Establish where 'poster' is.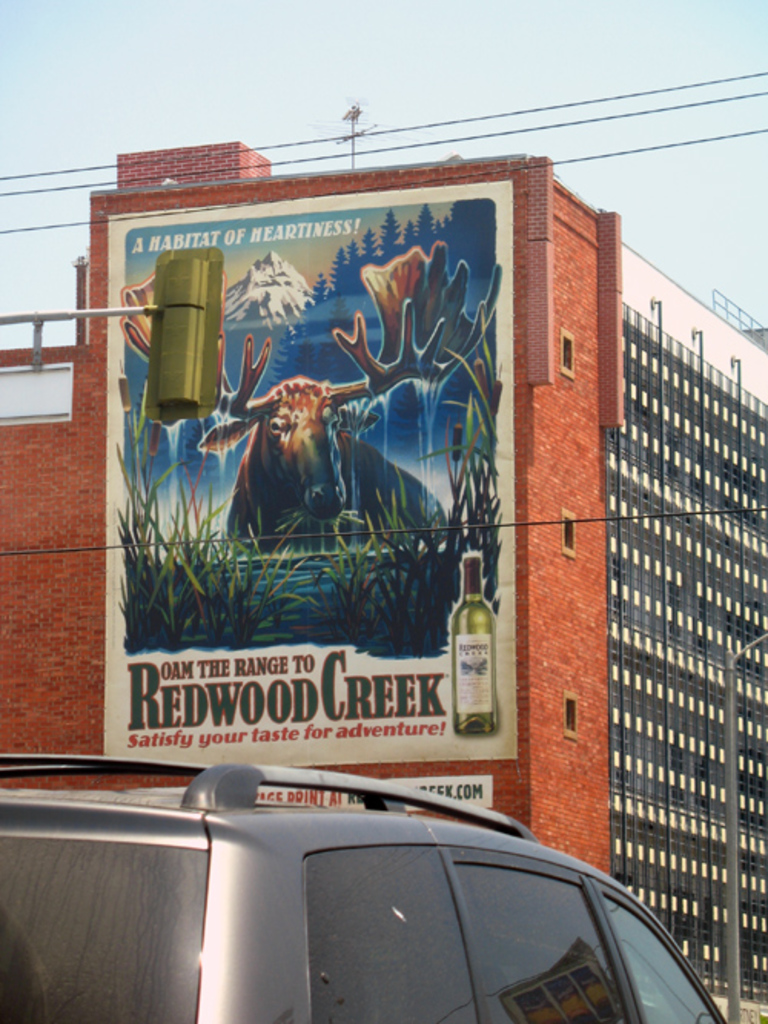
Established at pyautogui.locateOnScreen(101, 178, 515, 777).
